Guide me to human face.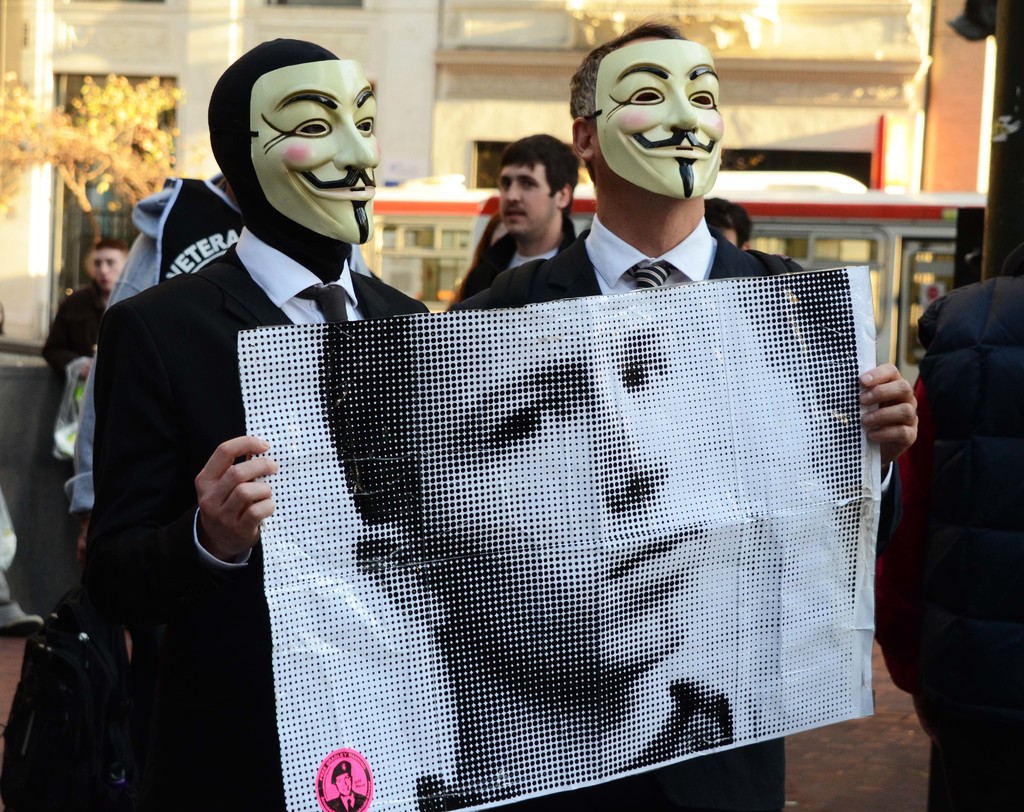
Guidance: {"x1": 419, "y1": 294, "x2": 710, "y2": 686}.
